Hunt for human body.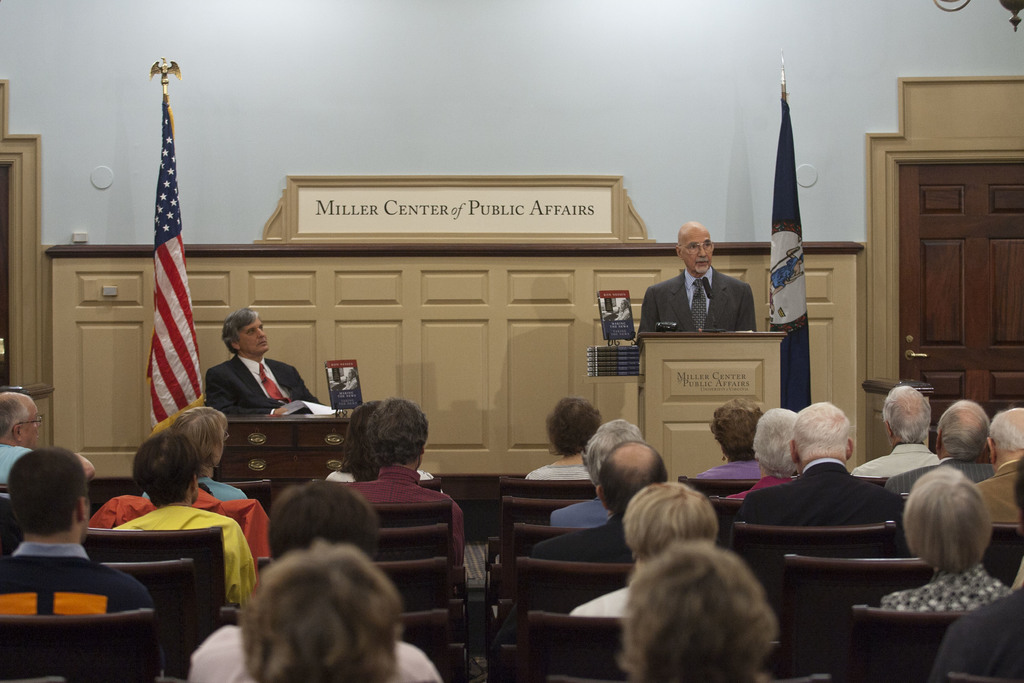
Hunted down at <region>0, 448, 173, 682</region>.
